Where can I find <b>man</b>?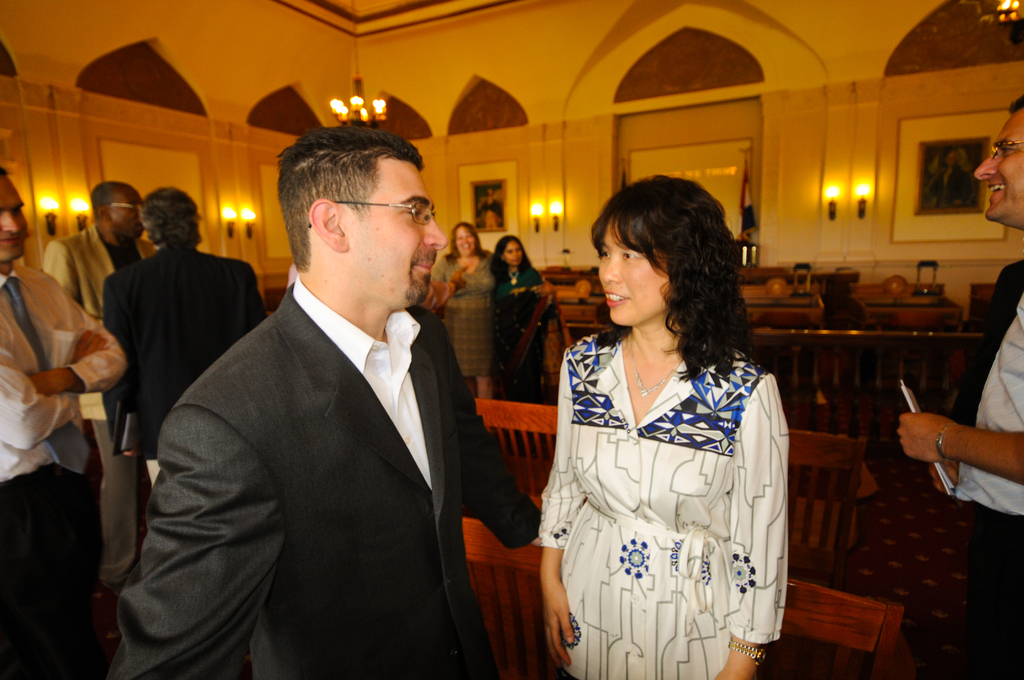
You can find it at 898, 91, 1023, 679.
